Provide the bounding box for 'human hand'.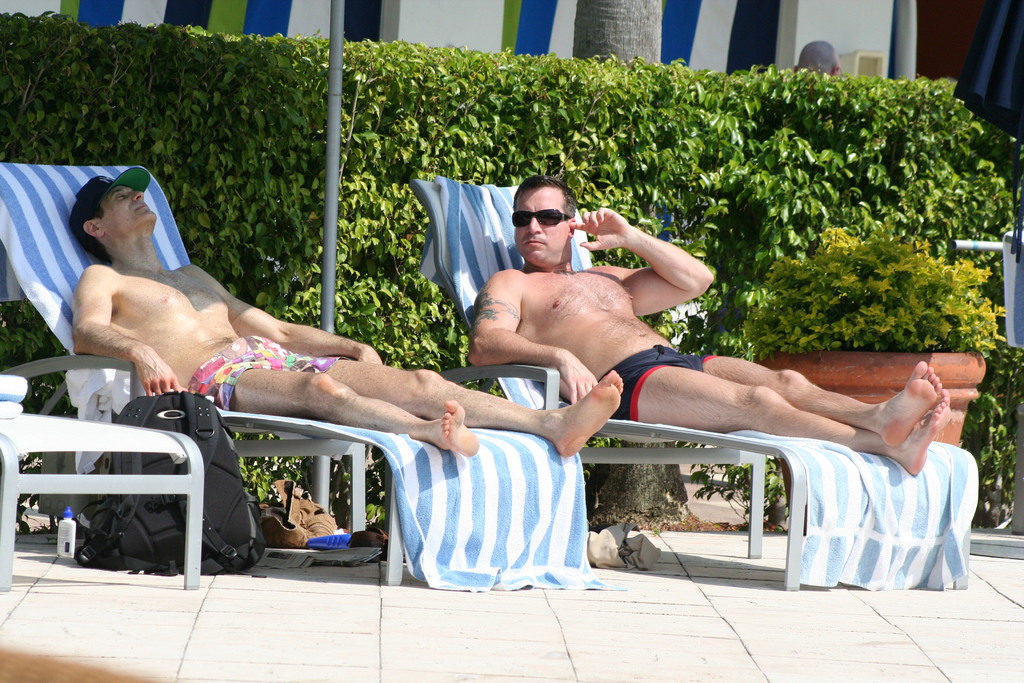
rect(556, 352, 599, 406).
